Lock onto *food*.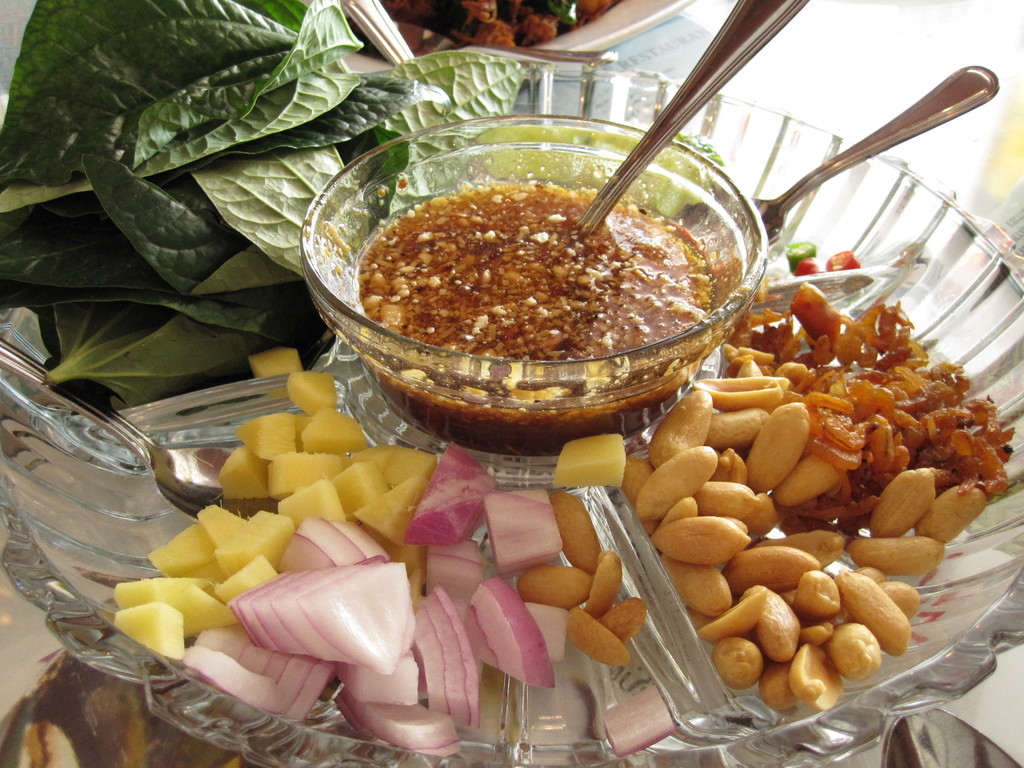
Locked: bbox=[546, 488, 603, 577].
